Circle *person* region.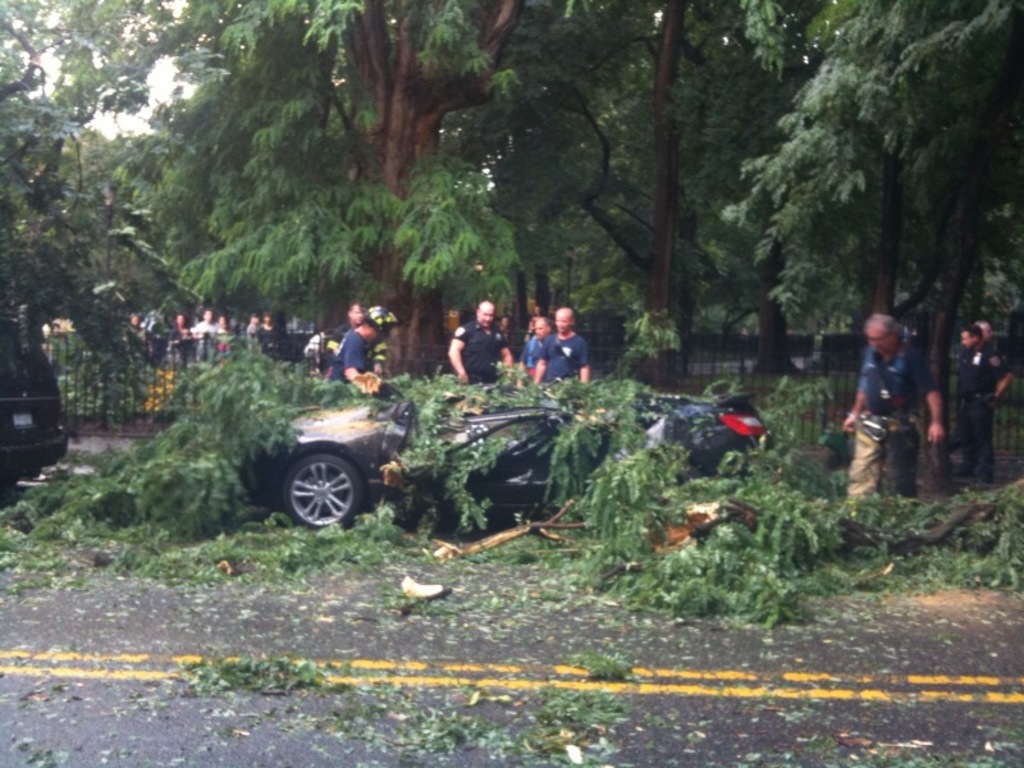
Region: select_region(326, 301, 396, 396).
